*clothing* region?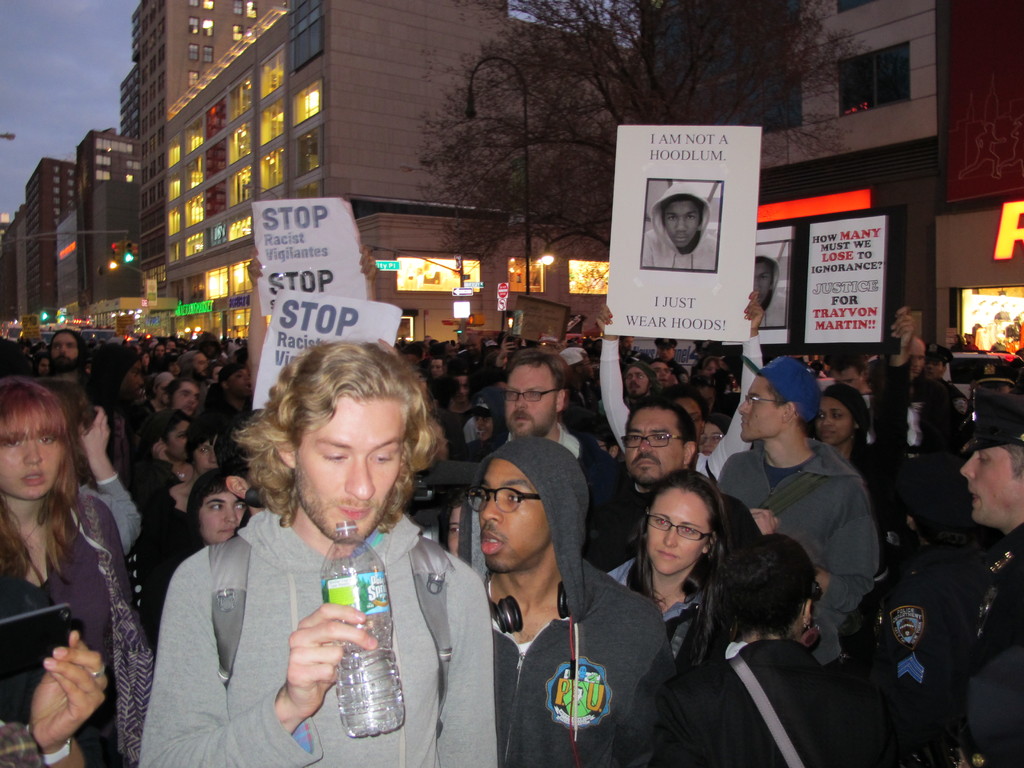
Rect(640, 188, 726, 271)
